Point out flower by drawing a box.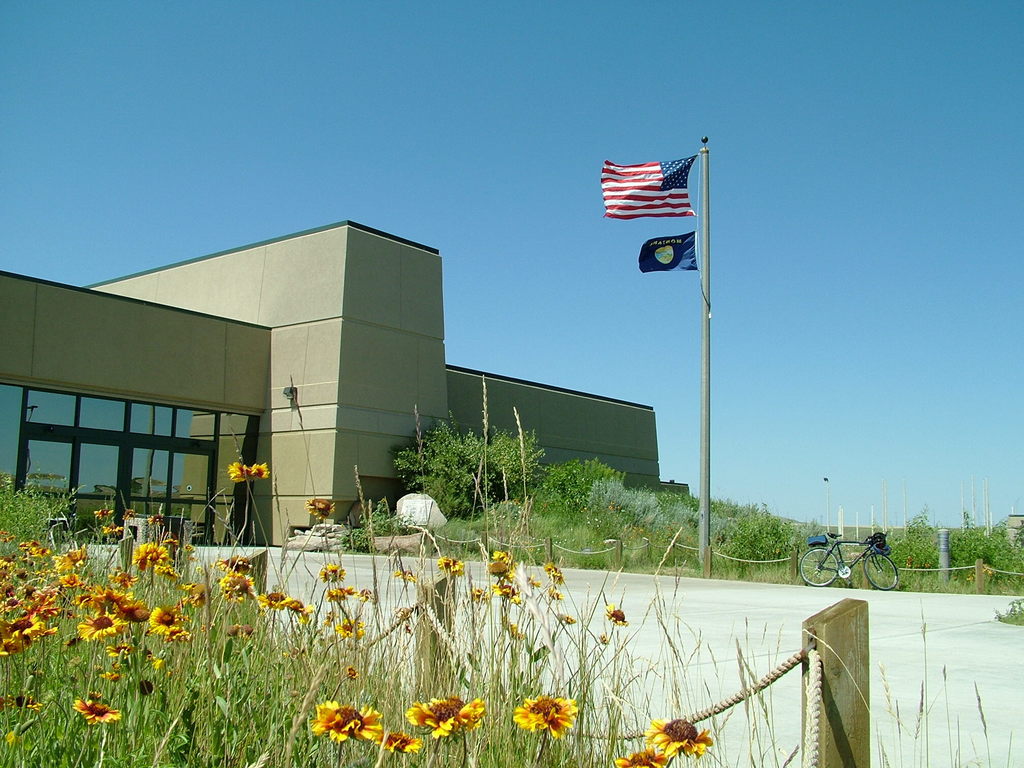
<region>599, 601, 628, 628</region>.
